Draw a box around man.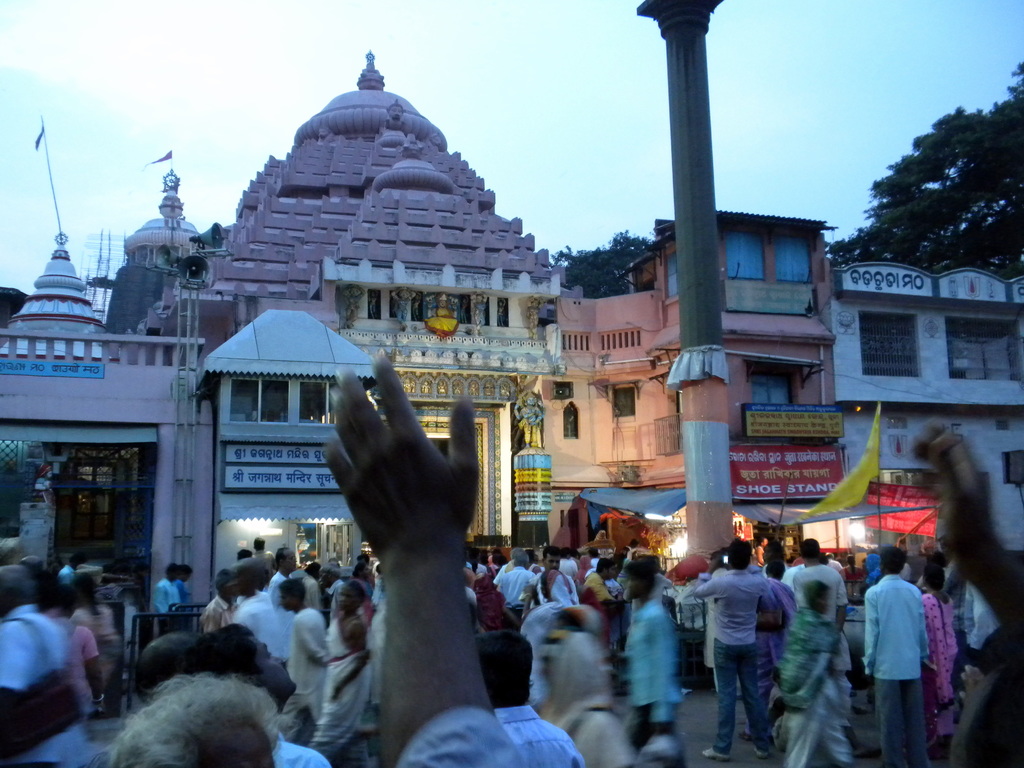
box=[476, 628, 583, 767].
